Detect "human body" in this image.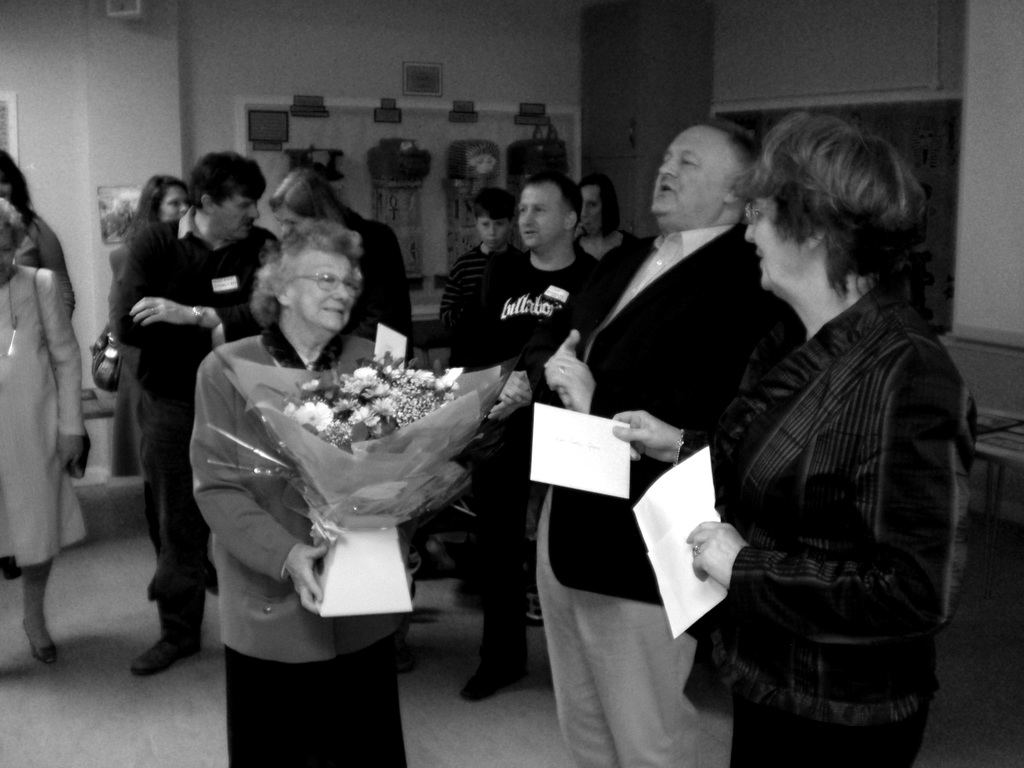
Detection: [449, 177, 617, 689].
